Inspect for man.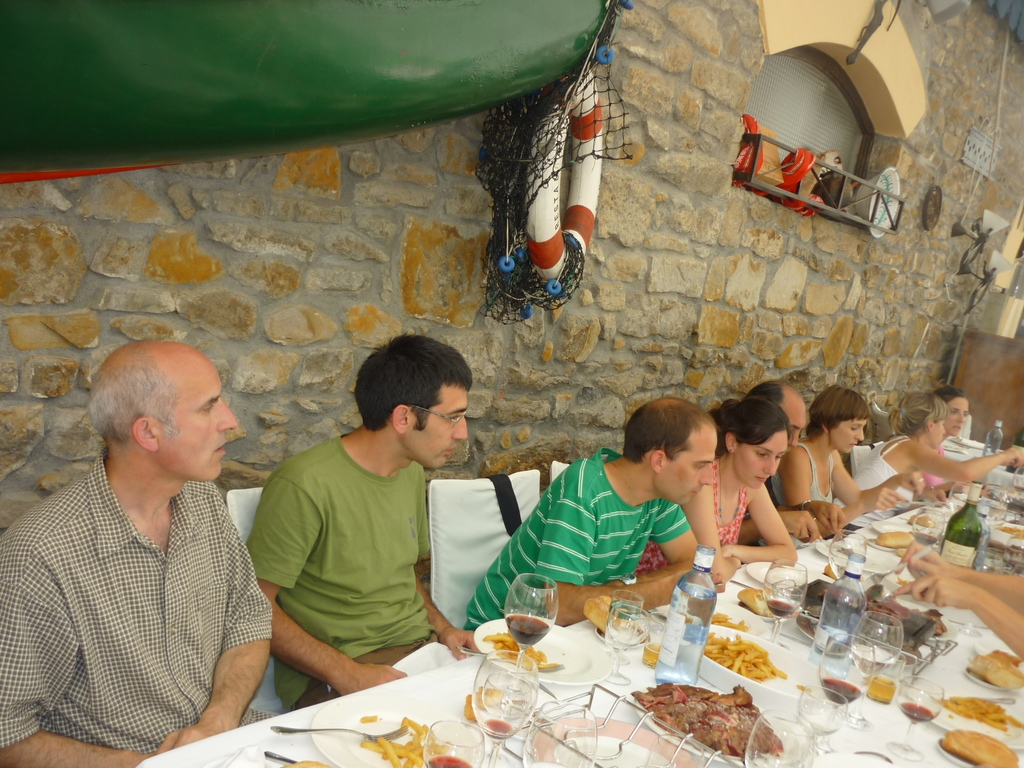
Inspection: x1=233 y1=335 x2=467 y2=700.
